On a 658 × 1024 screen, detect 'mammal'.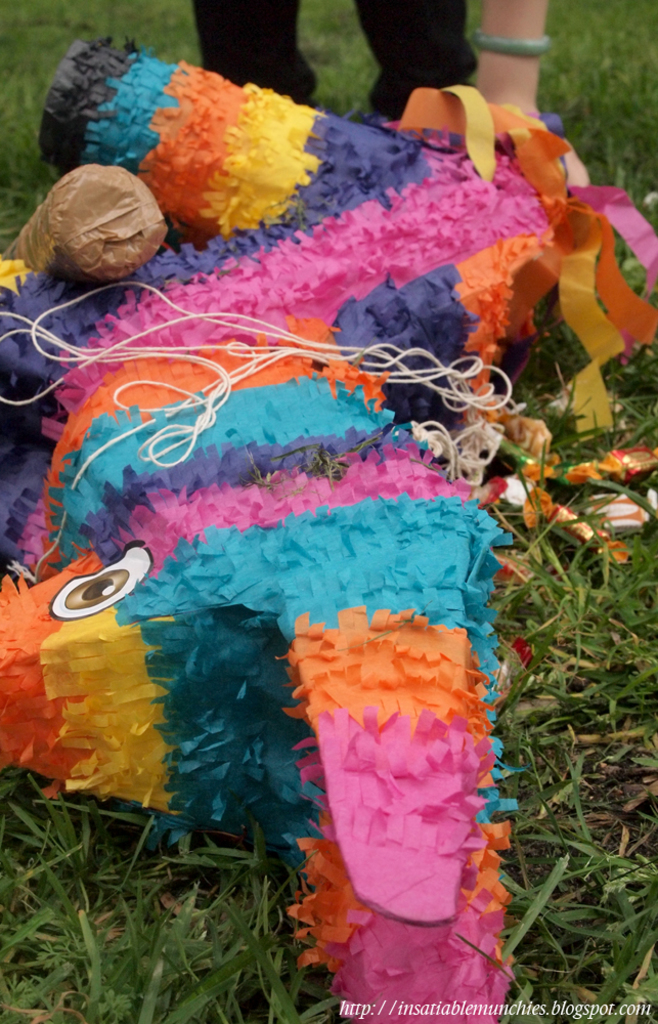
(x1=189, y1=0, x2=544, y2=154).
